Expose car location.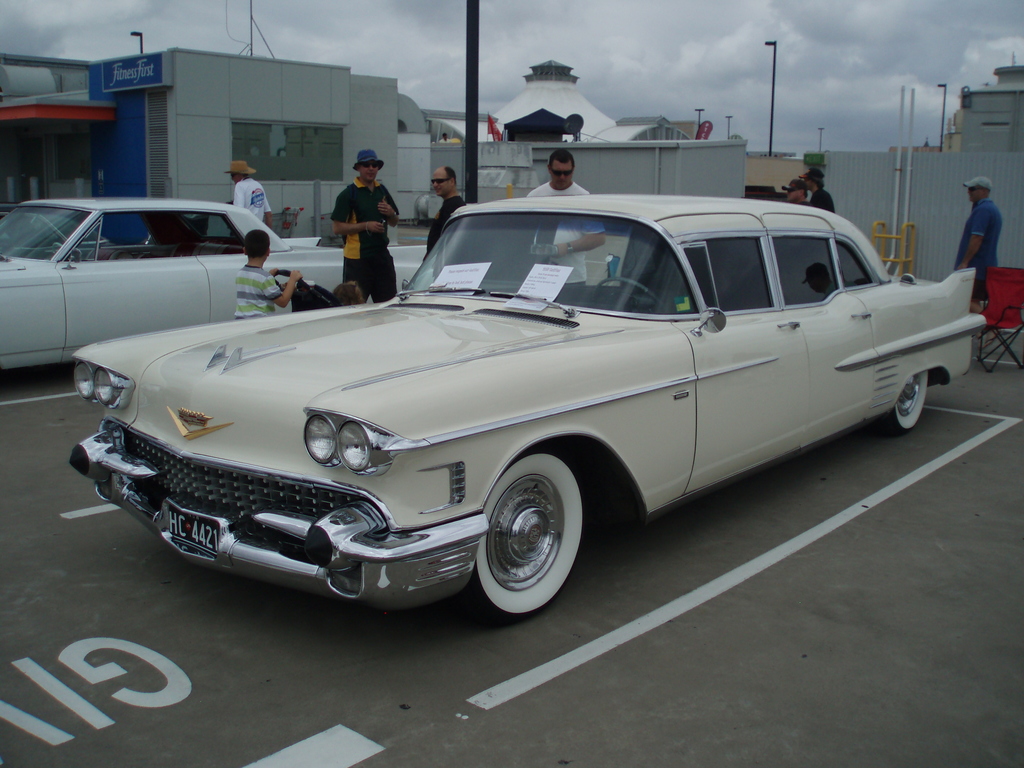
Exposed at region(0, 193, 437, 372).
